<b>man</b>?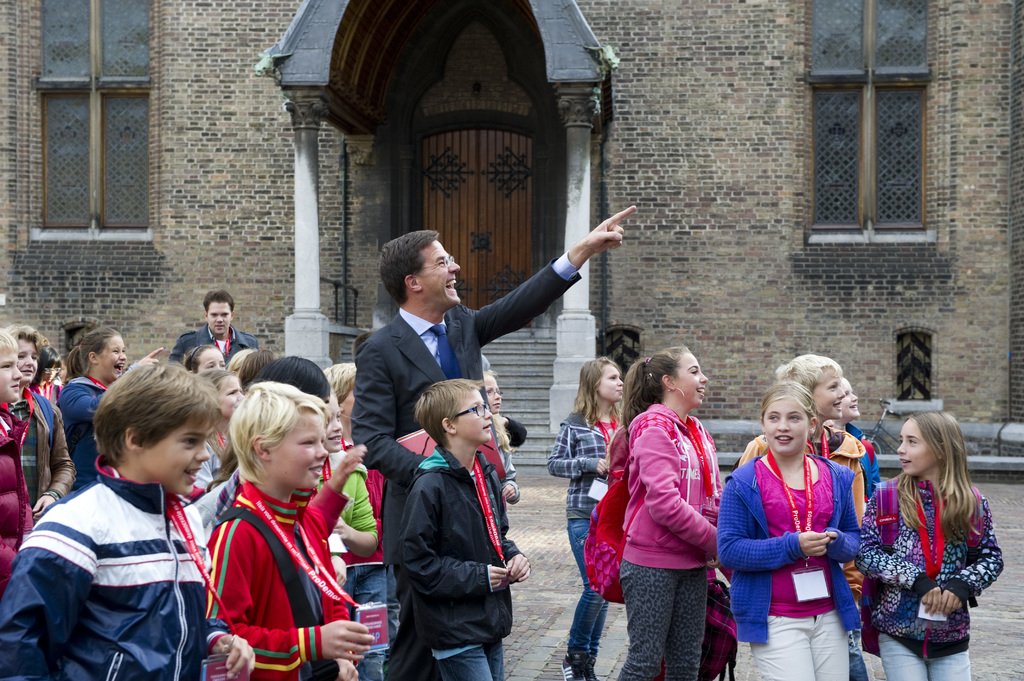
region(336, 202, 630, 680)
